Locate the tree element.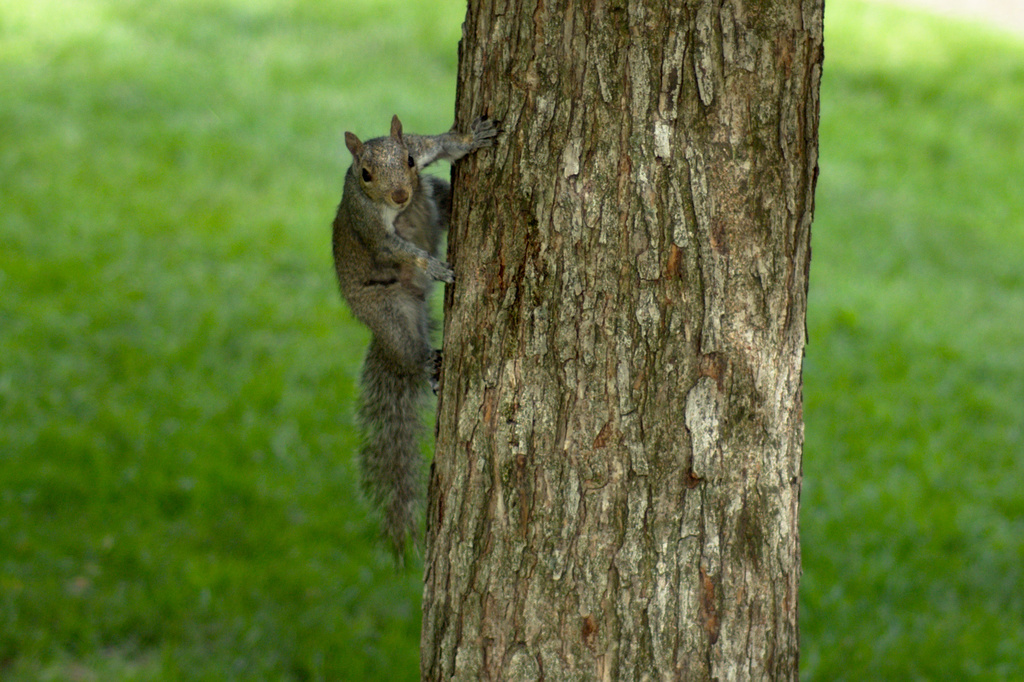
Element bbox: bbox=(416, 0, 822, 681).
